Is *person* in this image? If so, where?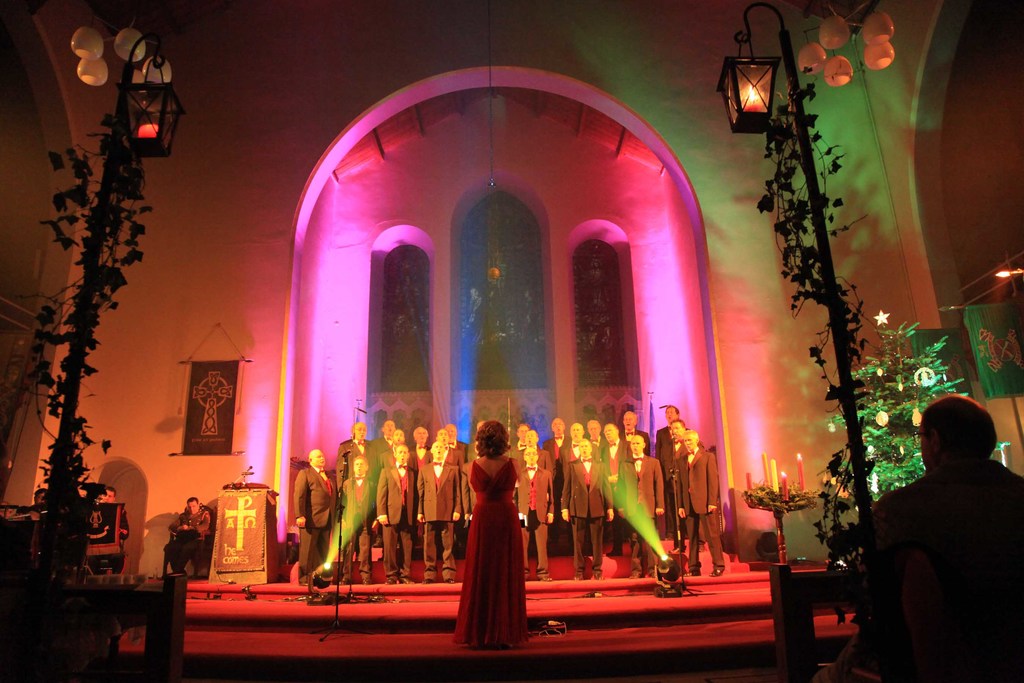
Yes, at {"left": 380, "top": 443, "right": 413, "bottom": 586}.
